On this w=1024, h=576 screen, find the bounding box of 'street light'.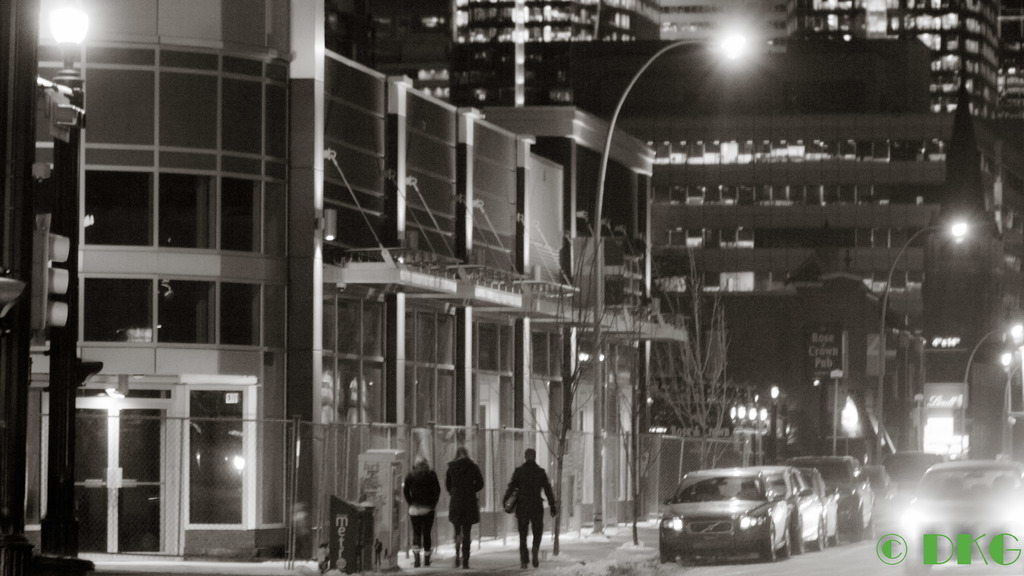
Bounding box: l=767, t=385, r=783, b=460.
